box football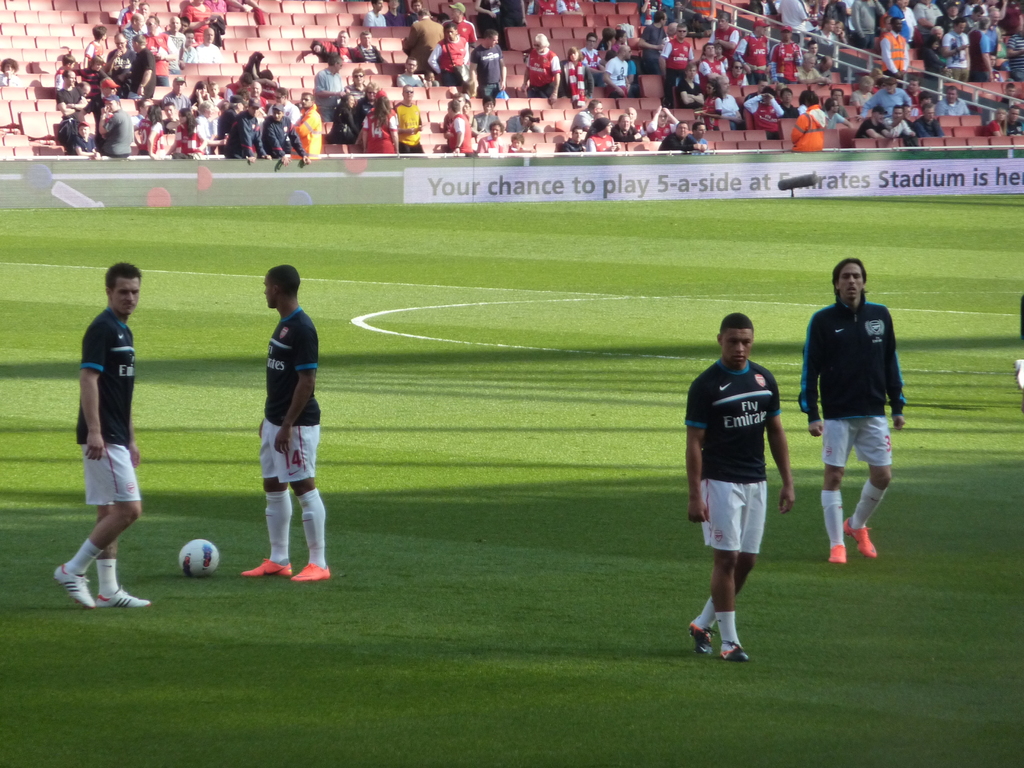
176, 540, 221, 573
